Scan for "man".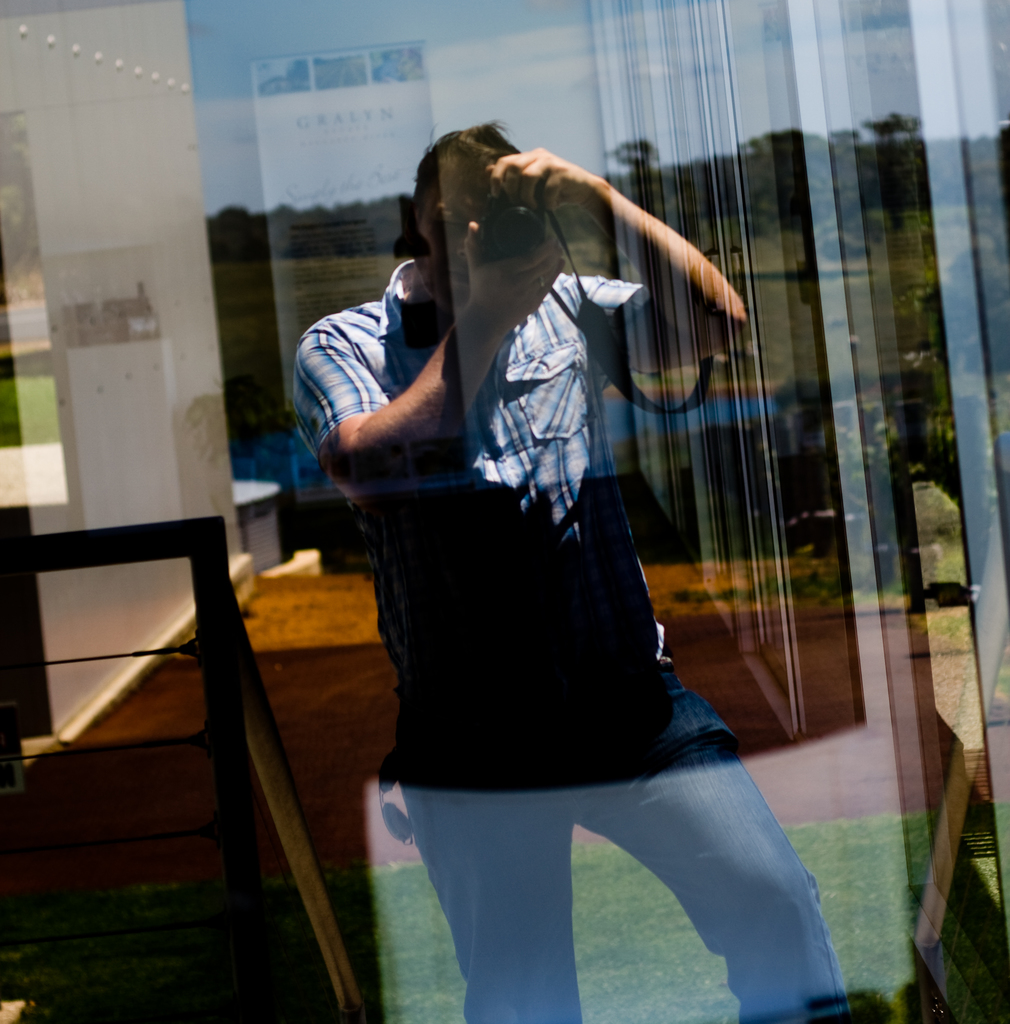
Scan result: l=290, t=117, r=850, b=1023.
